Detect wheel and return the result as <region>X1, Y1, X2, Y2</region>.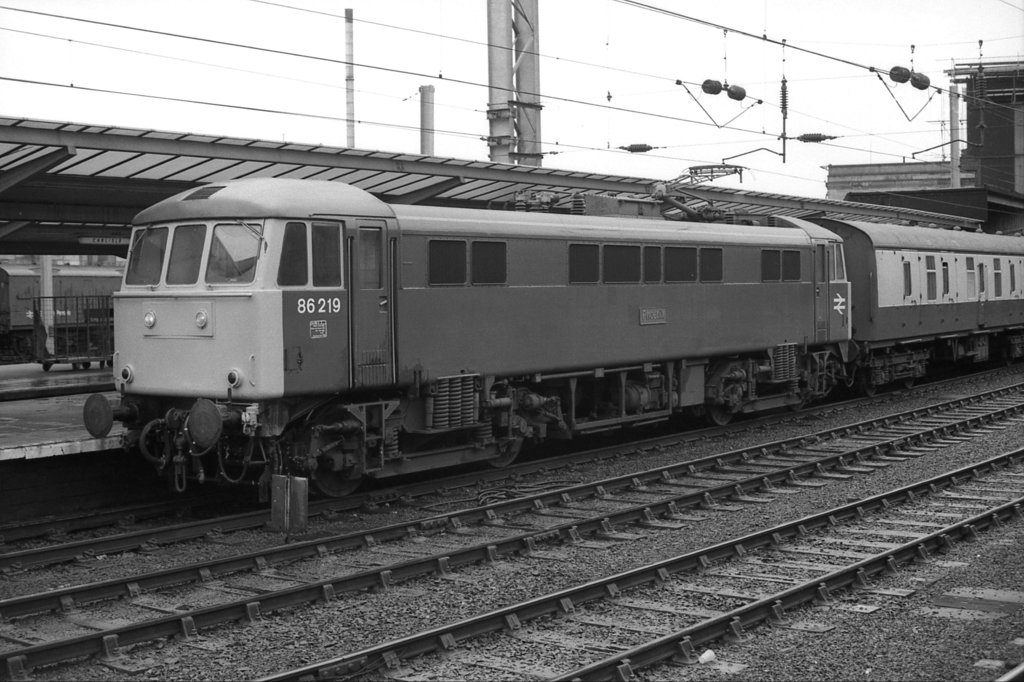
<region>292, 405, 369, 506</region>.
